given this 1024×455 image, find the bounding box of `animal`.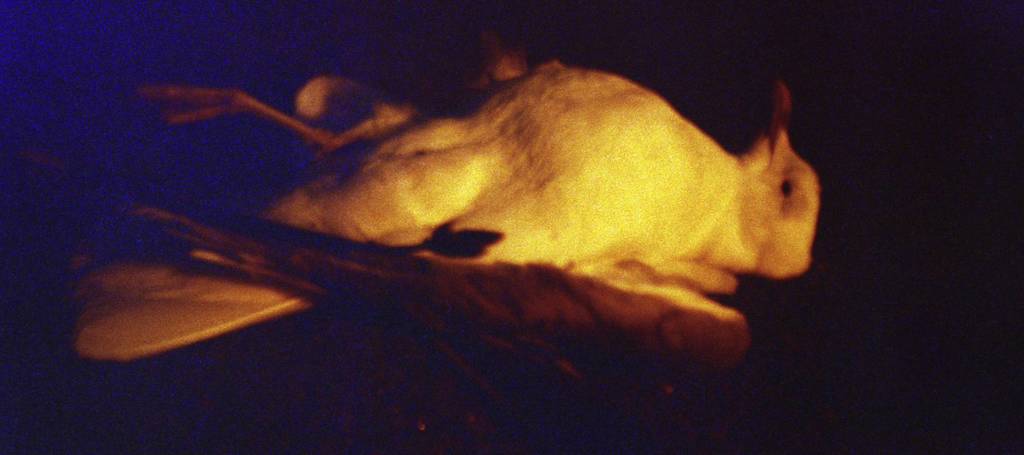
[left=63, top=62, right=825, bottom=367].
